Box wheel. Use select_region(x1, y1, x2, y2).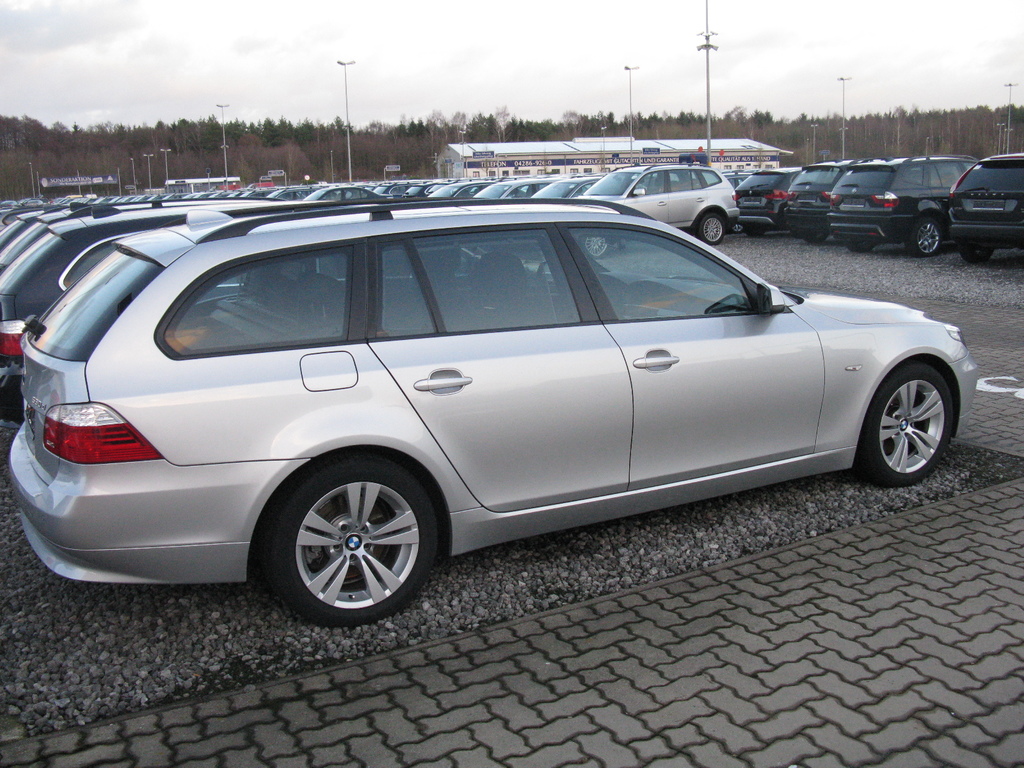
select_region(745, 227, 765, 237).
